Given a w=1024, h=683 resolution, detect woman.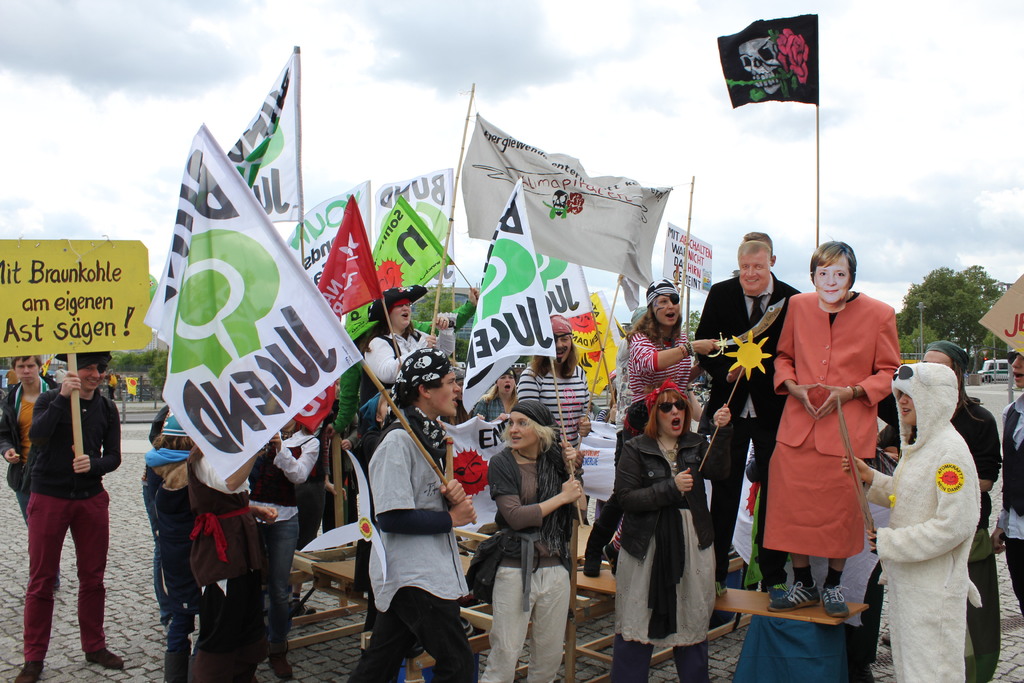
region(752, 211, 904, 648).
